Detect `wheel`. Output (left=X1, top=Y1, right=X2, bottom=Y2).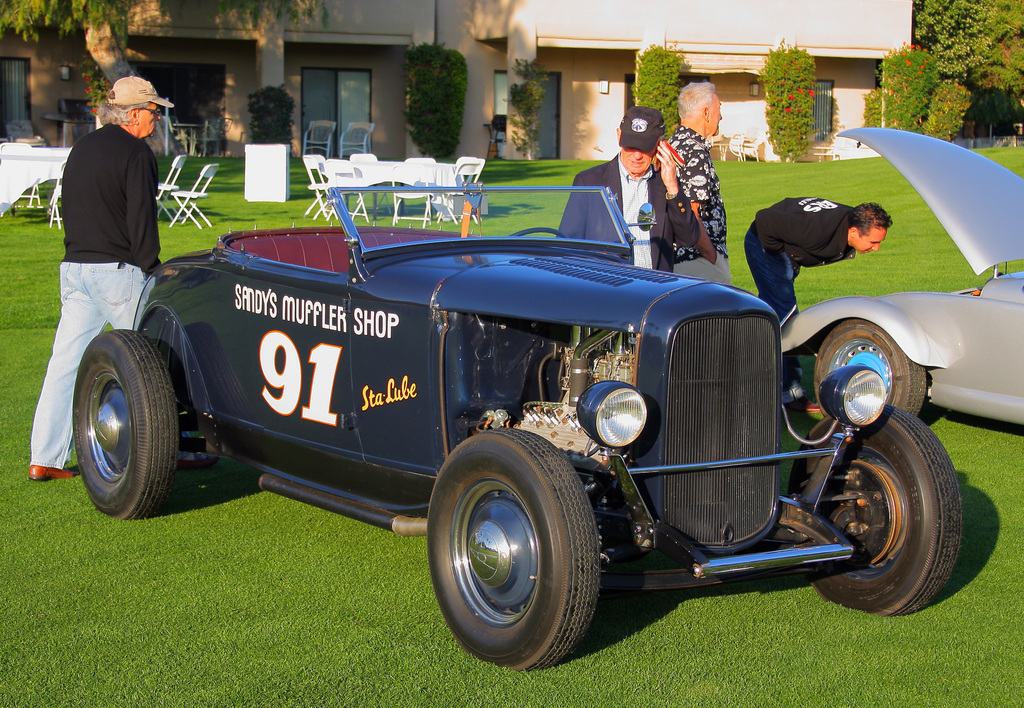
(left=785, top=406, right=968, bottom=618).
